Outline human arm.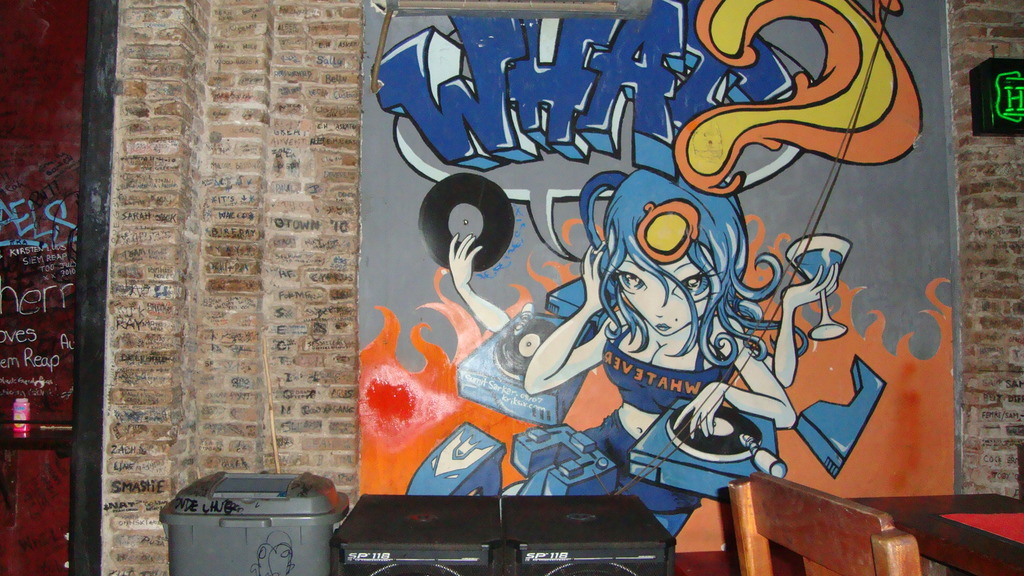
Outline: {"x1": 447, "y1": 230, "x2": 508, "y2": 326}.
